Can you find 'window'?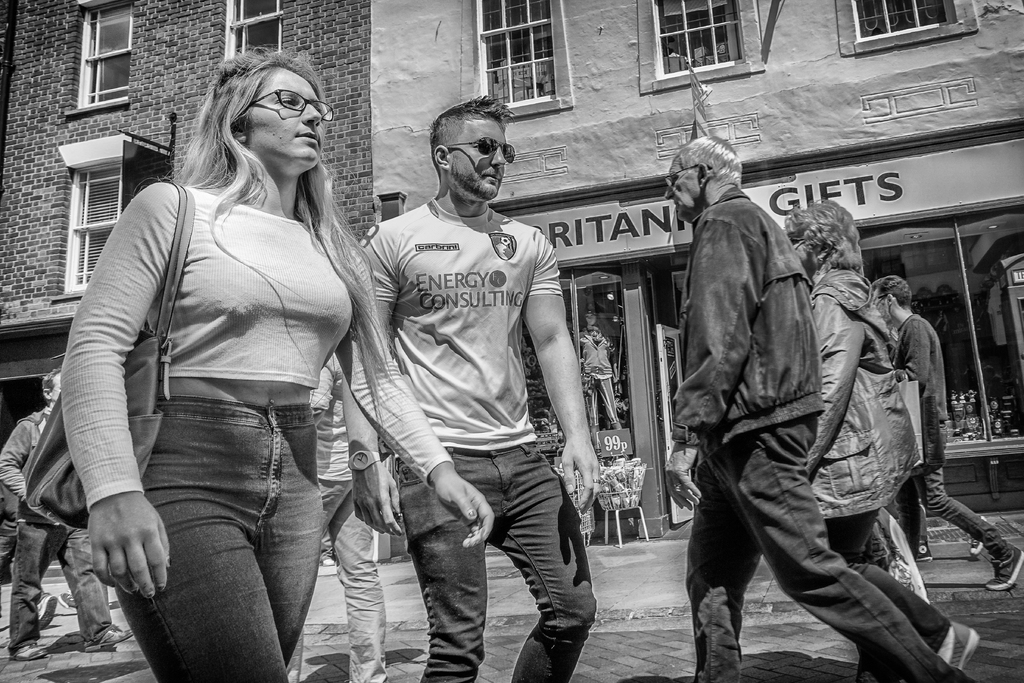
Yes, bounding box: 61:13:130:104.
